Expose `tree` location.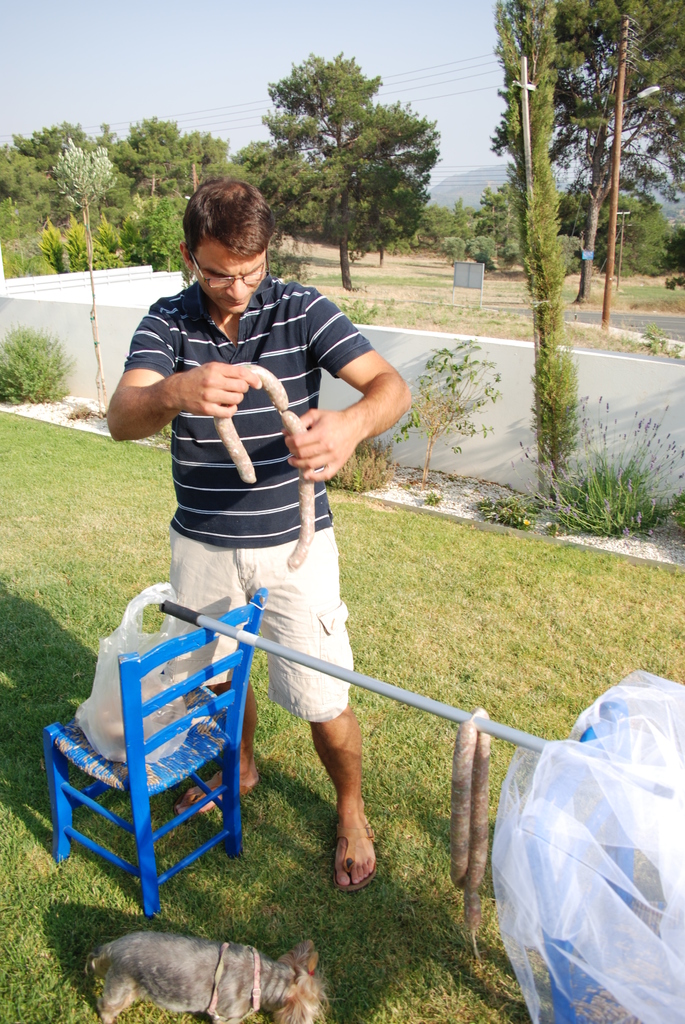
Exposed at box(551, 0, 684, 303).
